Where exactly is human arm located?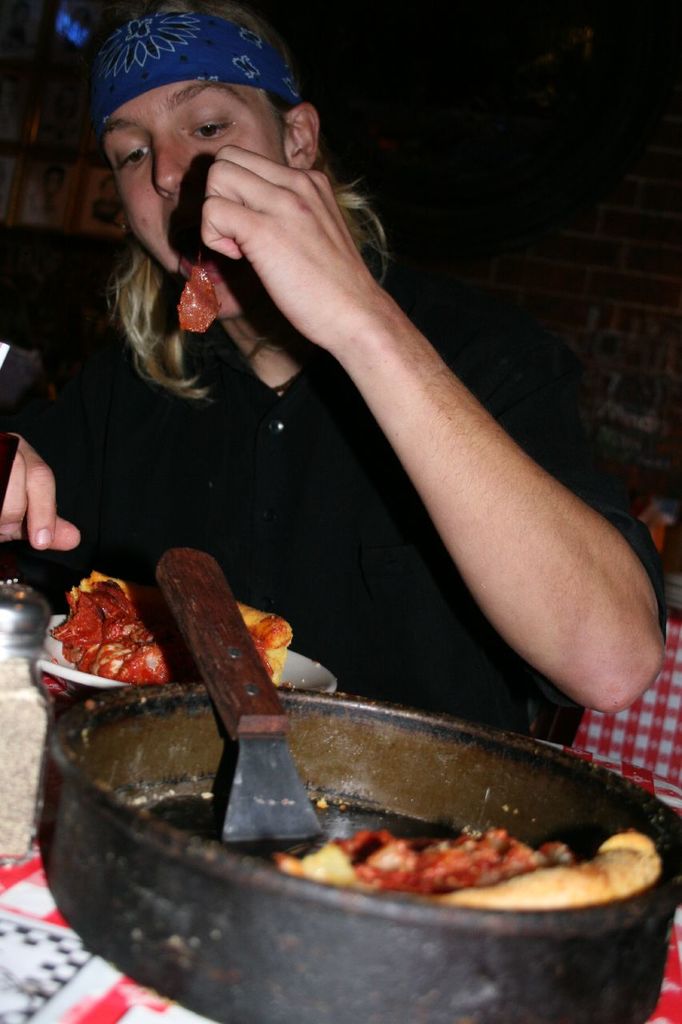
Its bounding box is <bbox>0, 339, 90, 571</bbox>.
